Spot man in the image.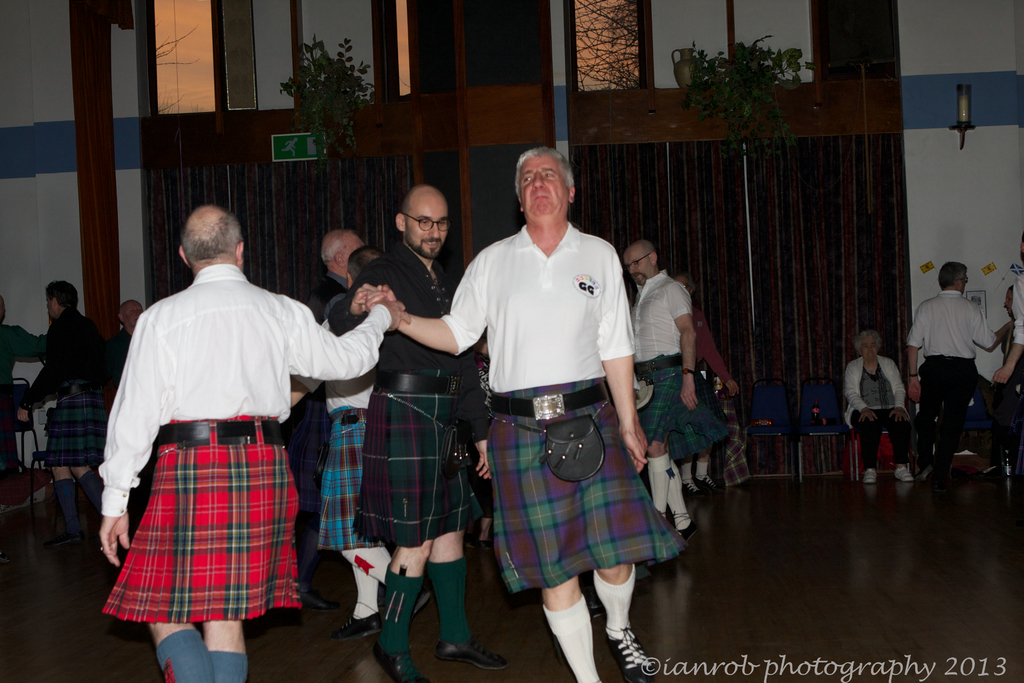
man found at bbox=[328, 183, 506, 682].
